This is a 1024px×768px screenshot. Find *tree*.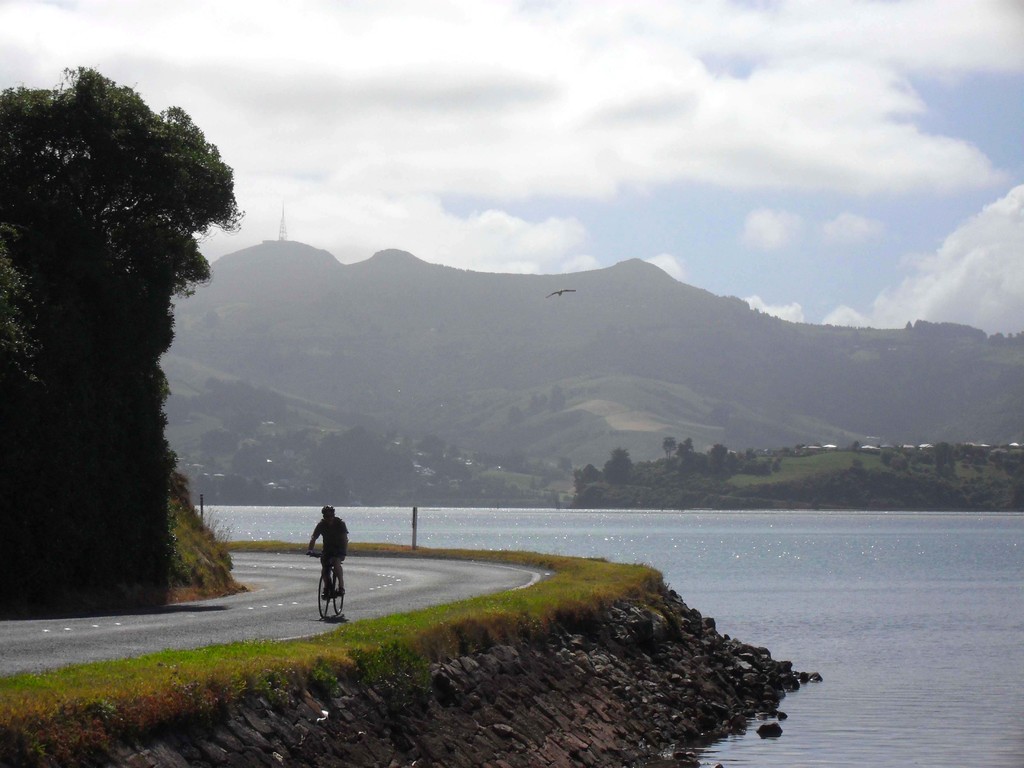
Bounding box: (left=197, top=380, right=289, bottom=436).
